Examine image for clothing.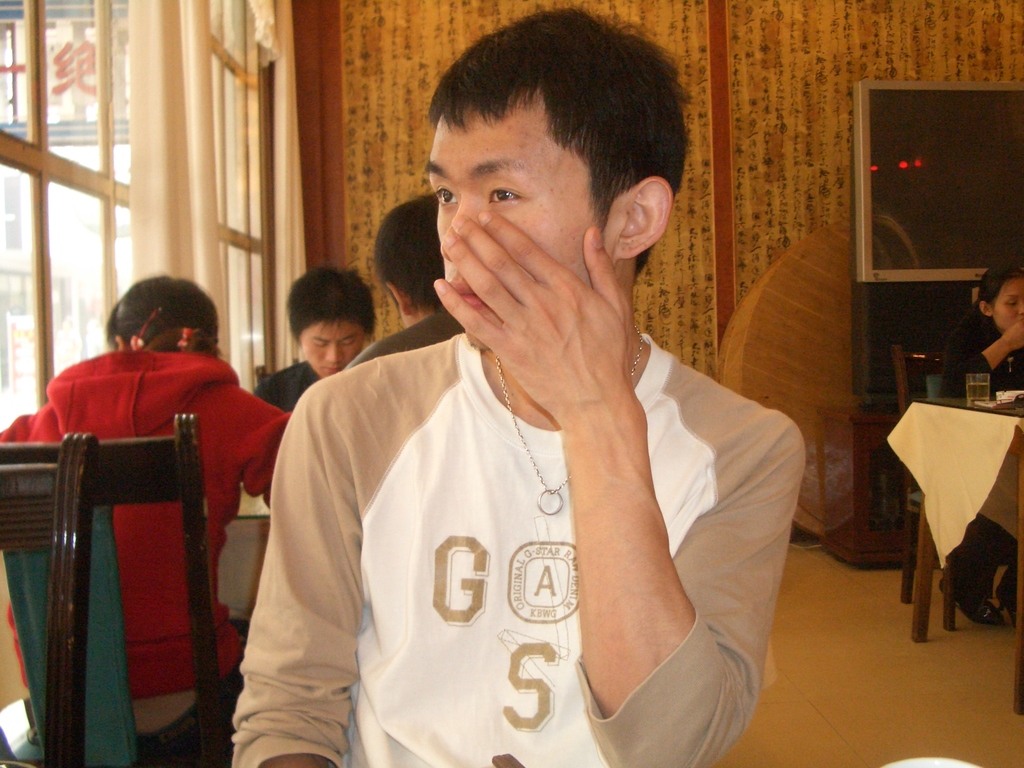
Examination result: {"left": 944, "top": 306, "right": 1023, "bottom": 591}.
